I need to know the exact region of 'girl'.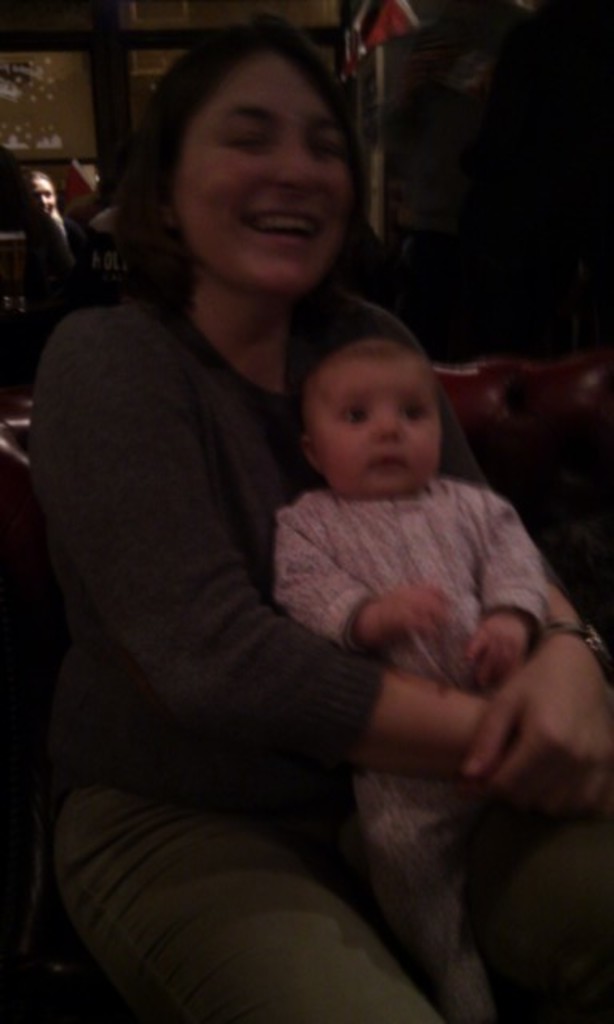
Region: left=269, top=336, right=548, bottom=1022.
